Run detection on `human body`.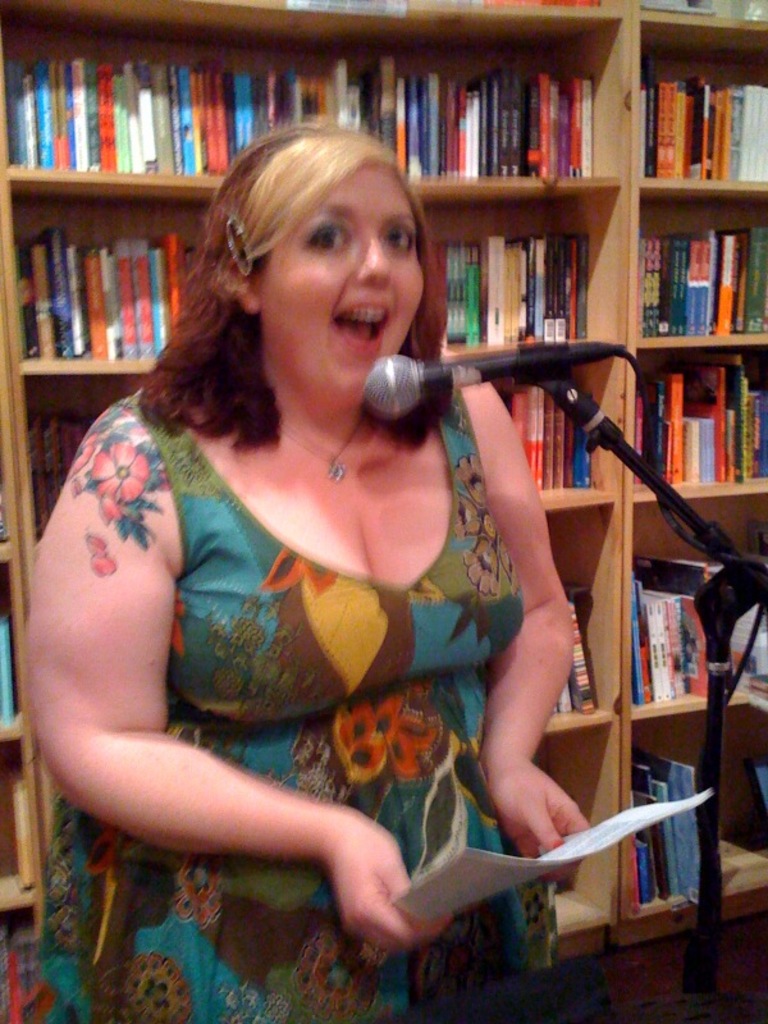
Result: l=20, t=123, r=593, b=1018.
